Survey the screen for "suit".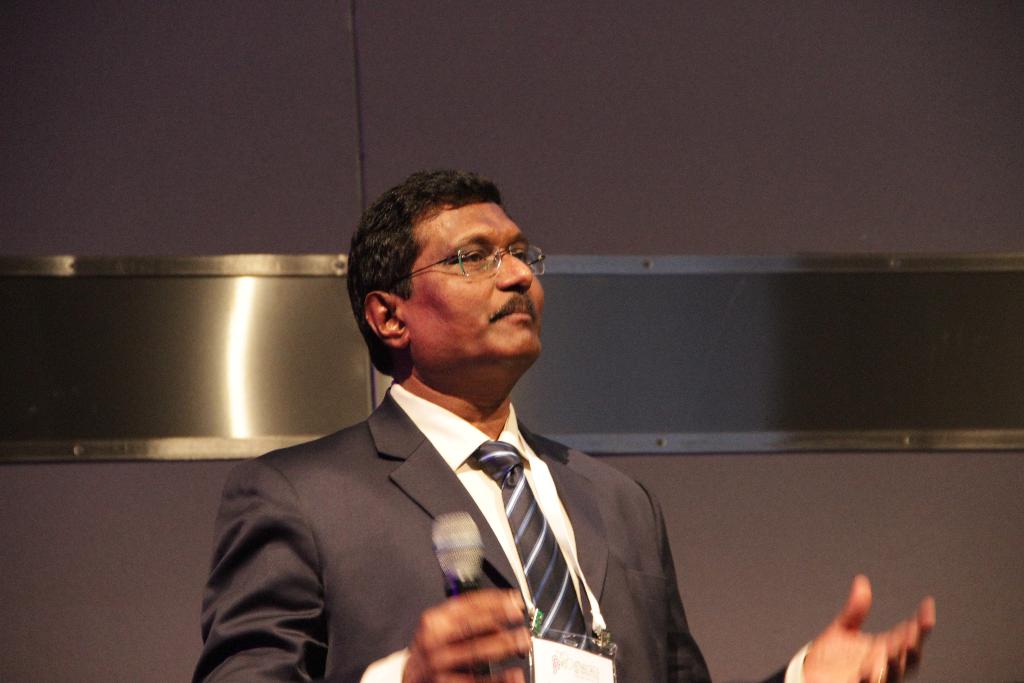
Survey found: rect(198, 272, 724, 676).
